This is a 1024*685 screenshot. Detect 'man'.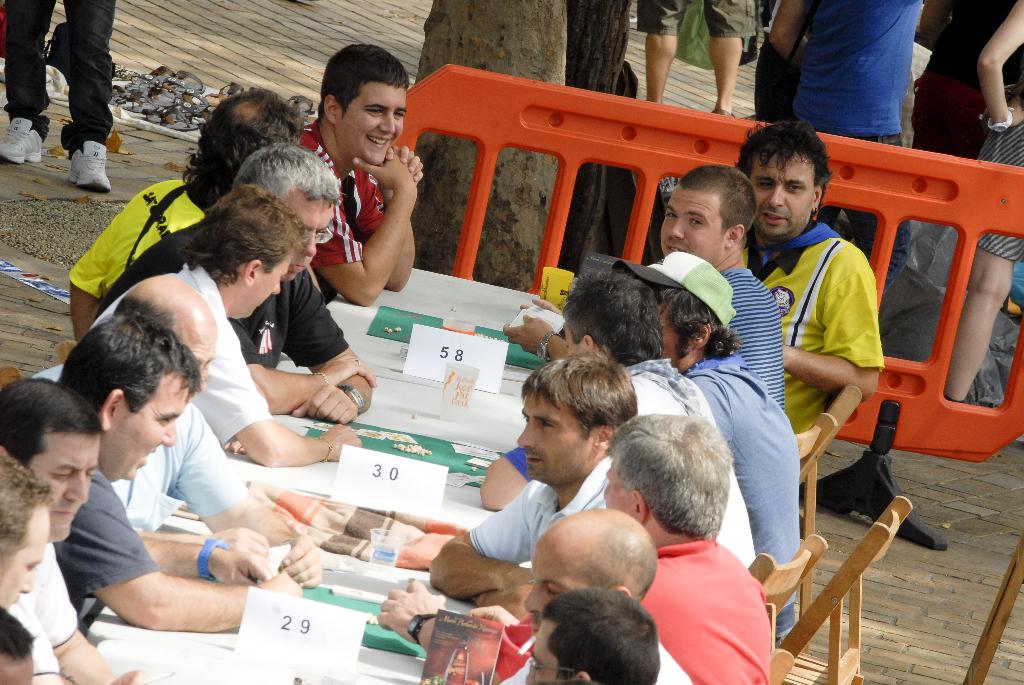
rect(556, 279, 765, 581).
